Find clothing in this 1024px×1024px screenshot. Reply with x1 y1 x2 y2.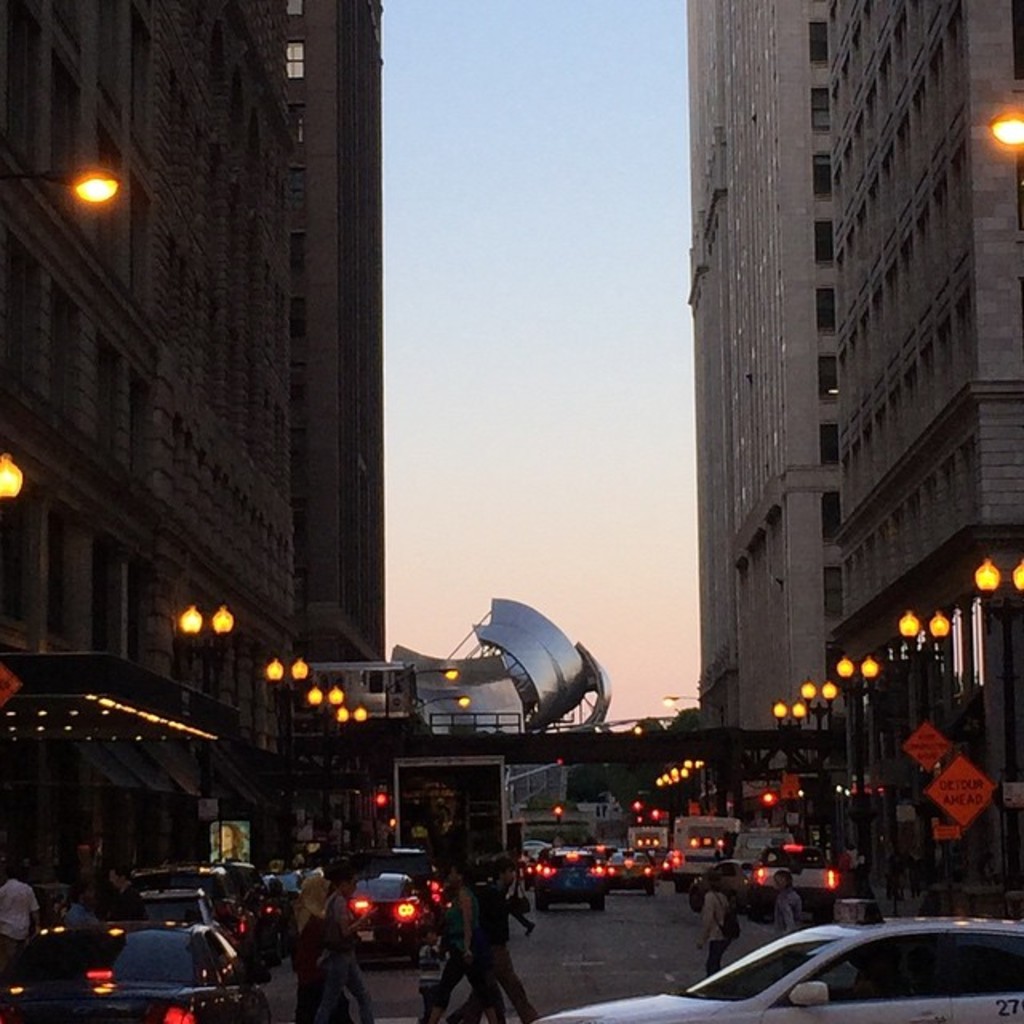
424 886 478 1005.
